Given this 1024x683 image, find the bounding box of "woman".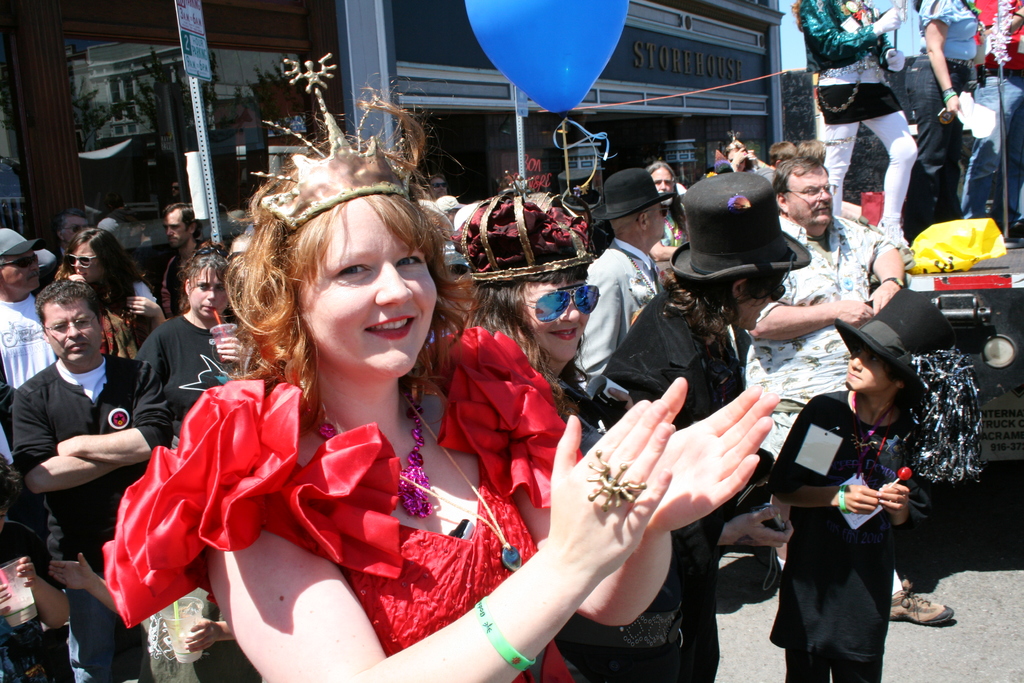
{"left": 787, "top": 0, "right": 916, "bottom": 265}.
